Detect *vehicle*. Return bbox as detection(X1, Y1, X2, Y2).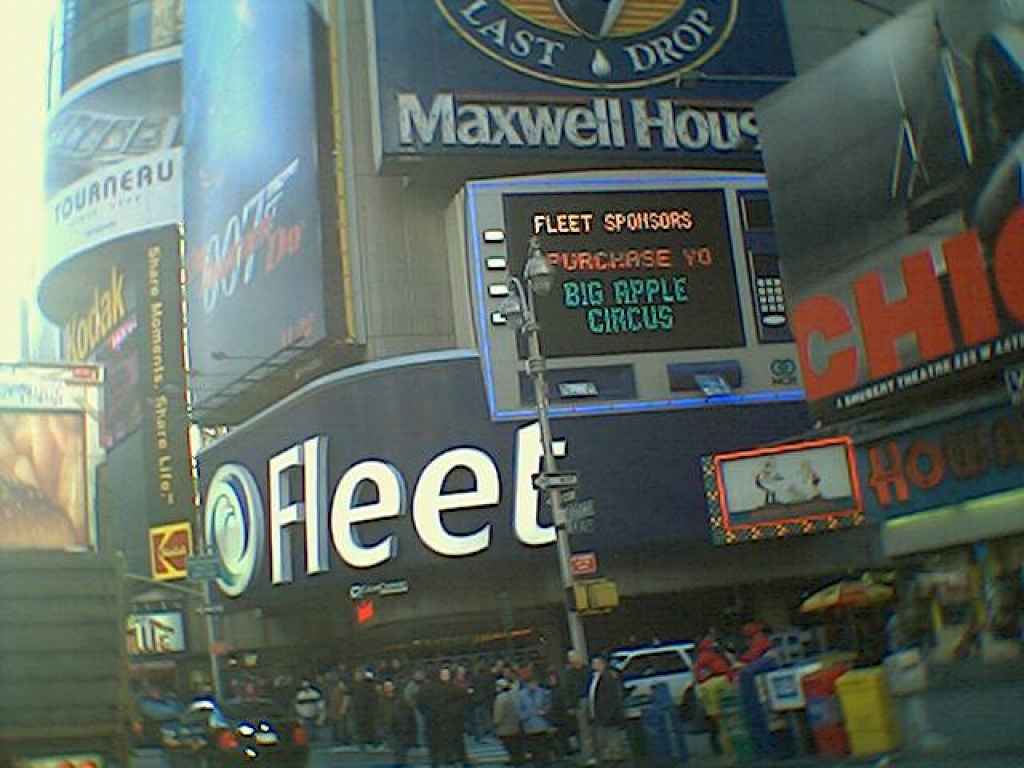
detection(587, 659, 708, 729).
